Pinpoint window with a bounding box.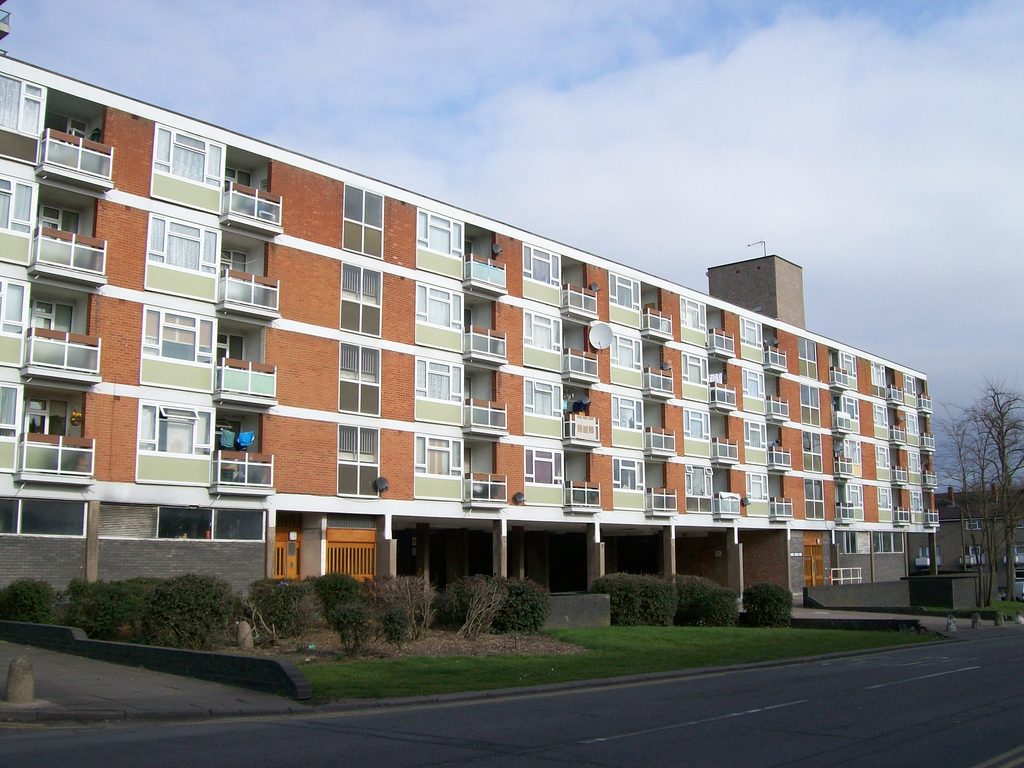
select_region(154, 127, 230, 196).
